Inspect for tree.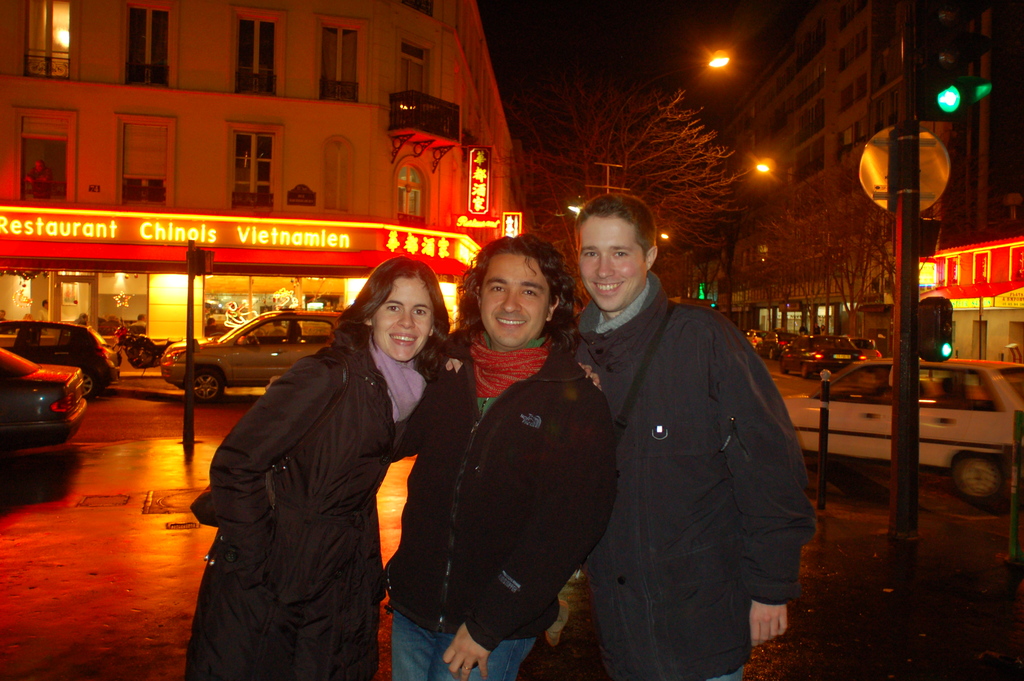
Inspection: box=[500, 80, 740, 314].
